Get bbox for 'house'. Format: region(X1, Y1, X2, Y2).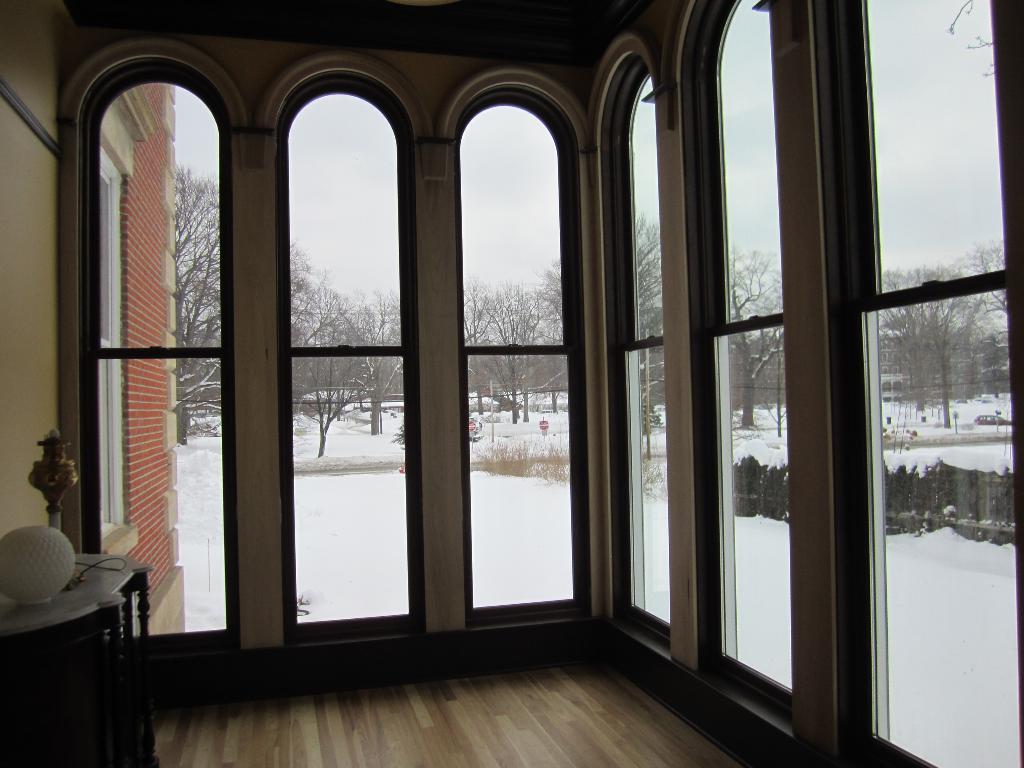
region(0, 0, 1023, 751).
